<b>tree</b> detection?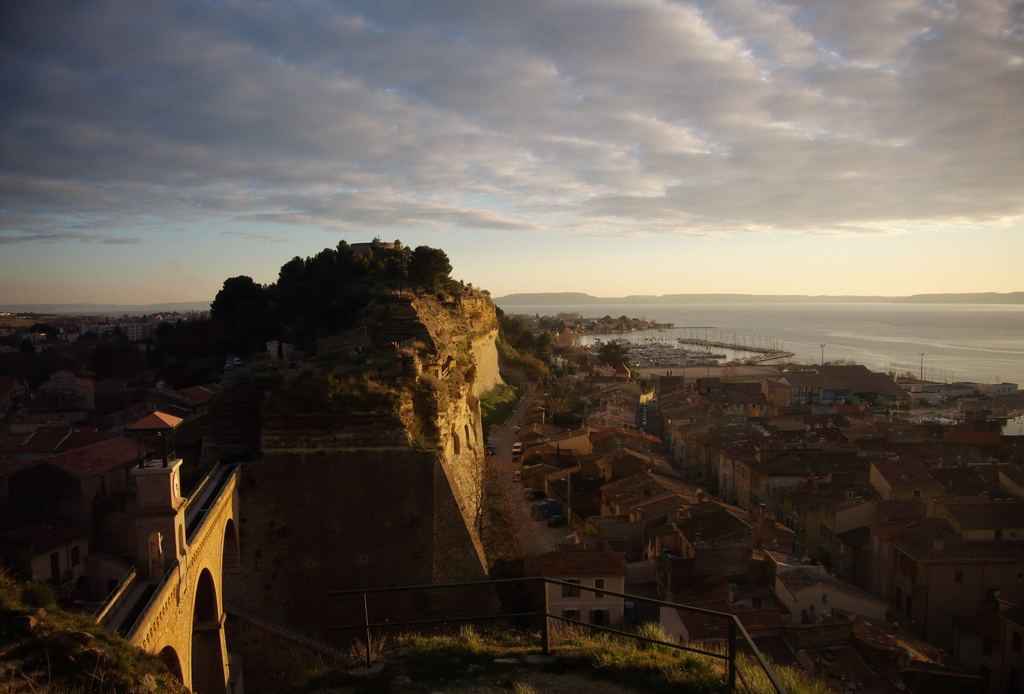
bbox=(542, 313, 555, 330)
